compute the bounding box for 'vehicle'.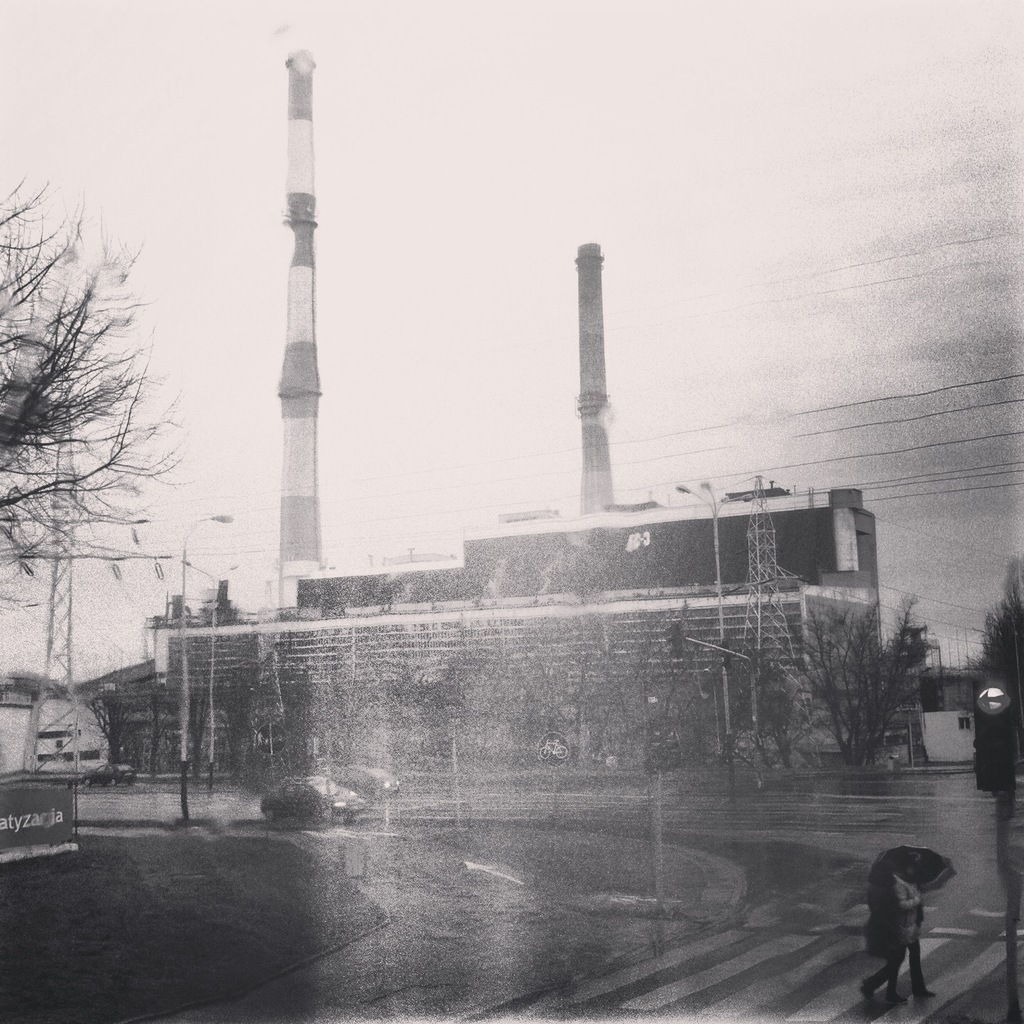
80 753 138 792.
